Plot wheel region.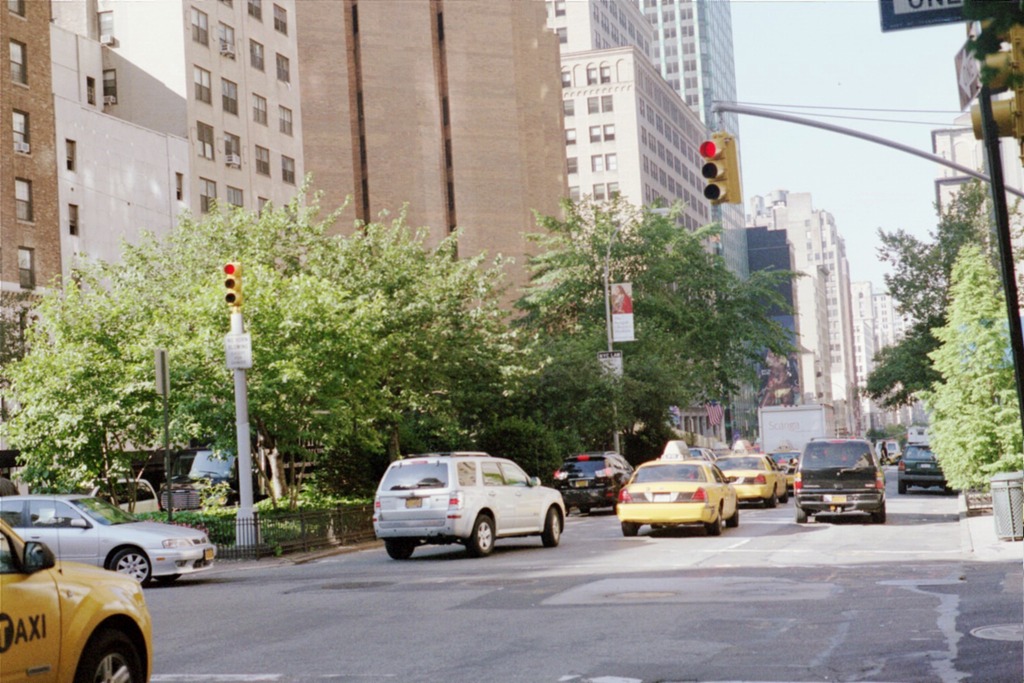
Plotted at BBox(618, 524, 644, 534).
